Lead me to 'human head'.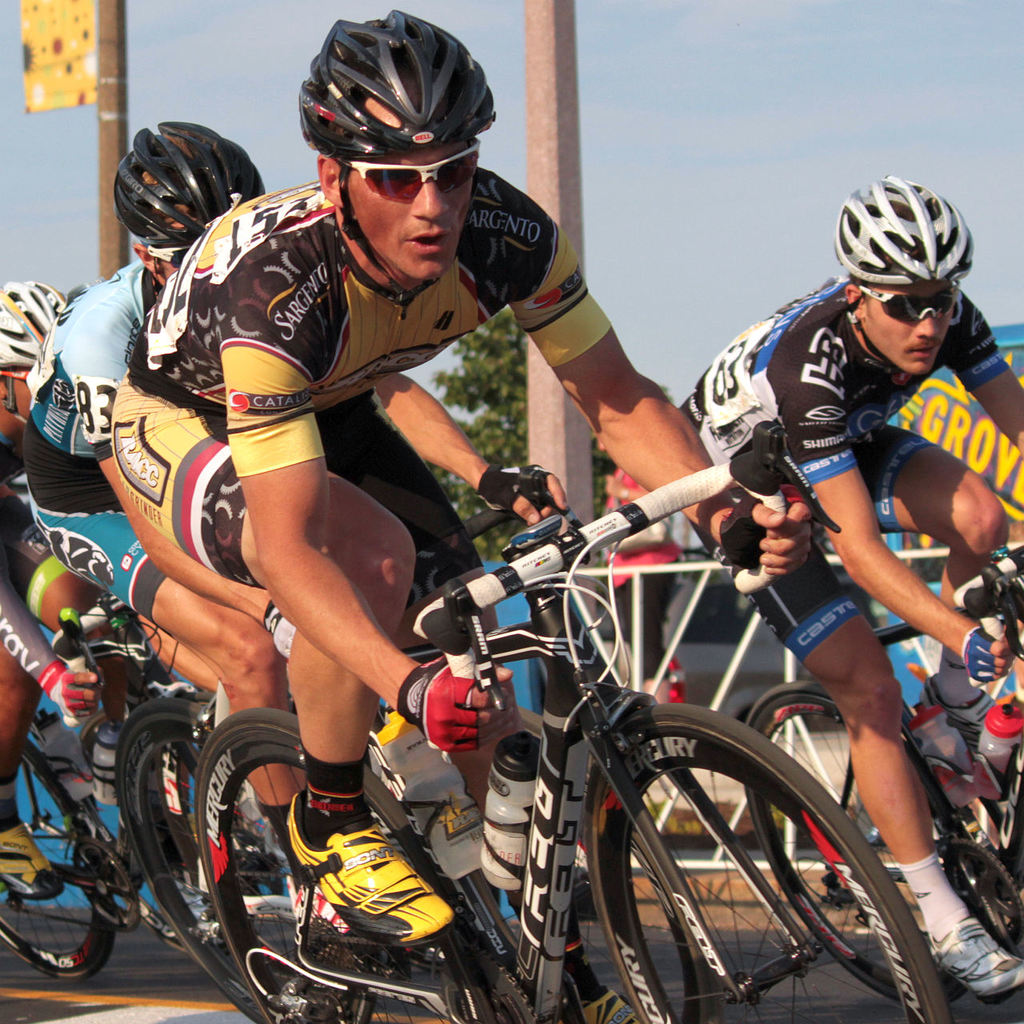
Lead to detection(318, 2, 476, 279).
